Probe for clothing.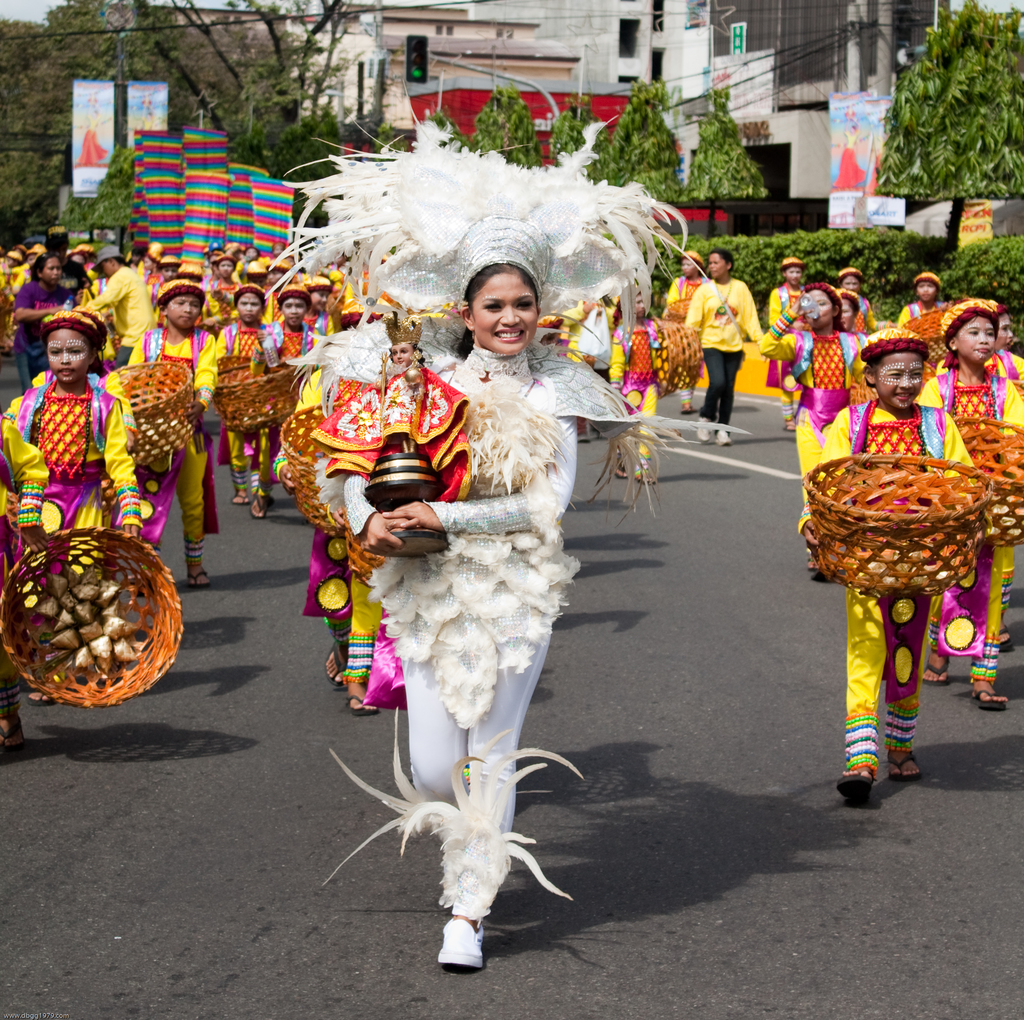
Probe result: {"x1": 817, "y1": 398, "x2": 975, "y2": 754}.
